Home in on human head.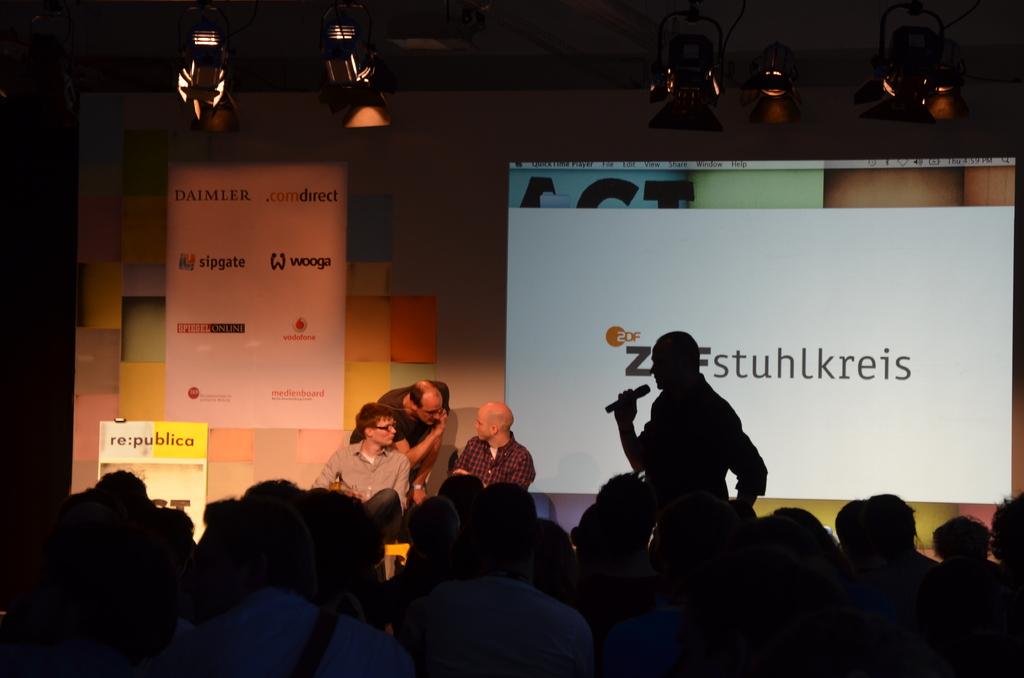
Homed in at [407,380,442,426].
